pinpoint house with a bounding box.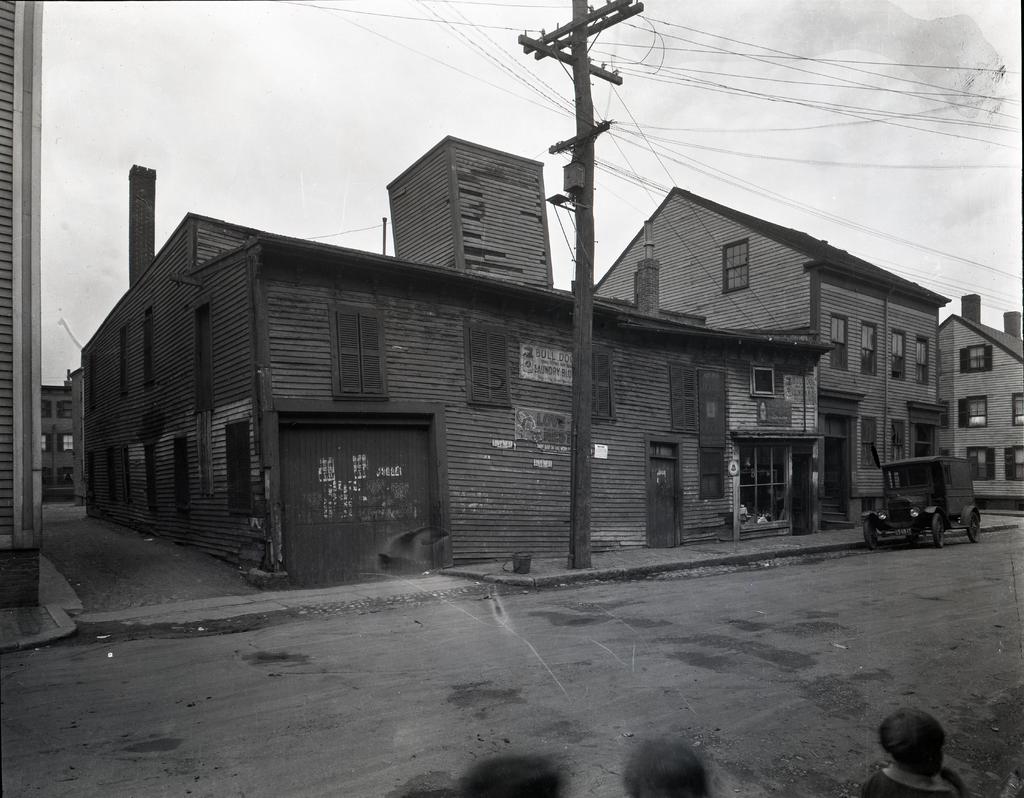
(x1=82, y1=143, x2=831, y2=591).
